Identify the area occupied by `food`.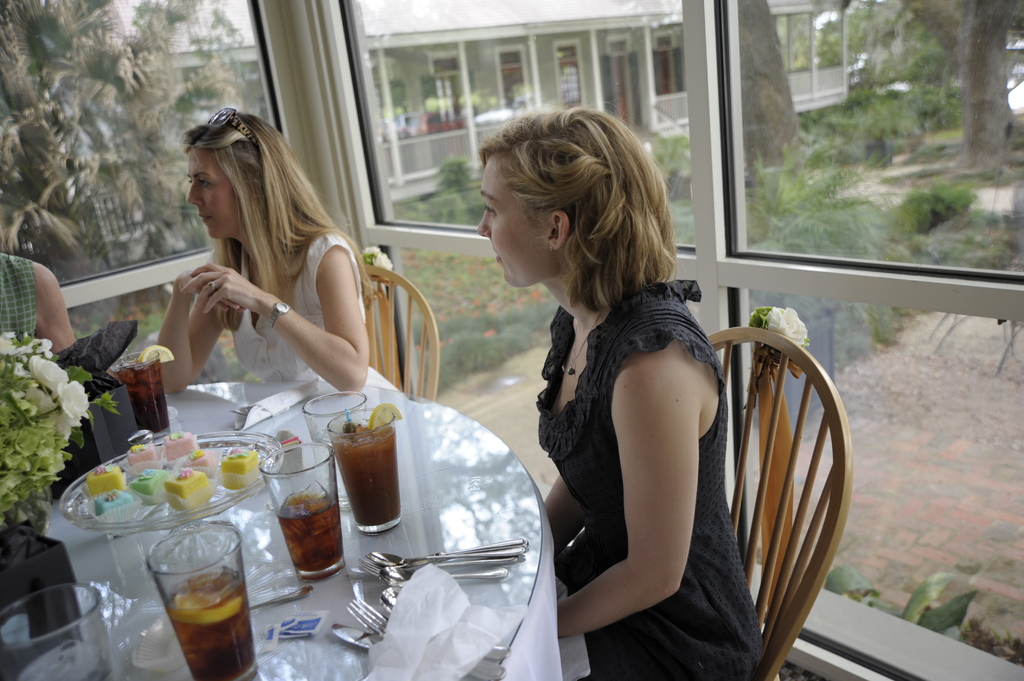
Area: pyautogui.locateOnScreen(218, 444, 262, 494).
